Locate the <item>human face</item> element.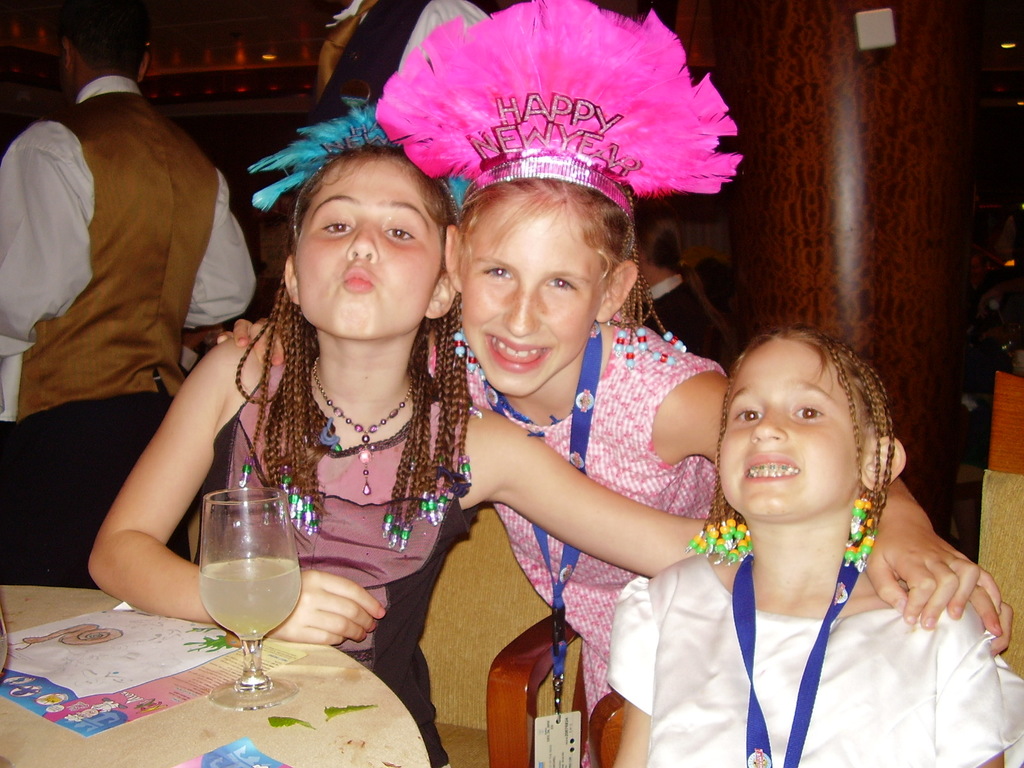
Element bbox: BBox(716, 335, 868, 527).
